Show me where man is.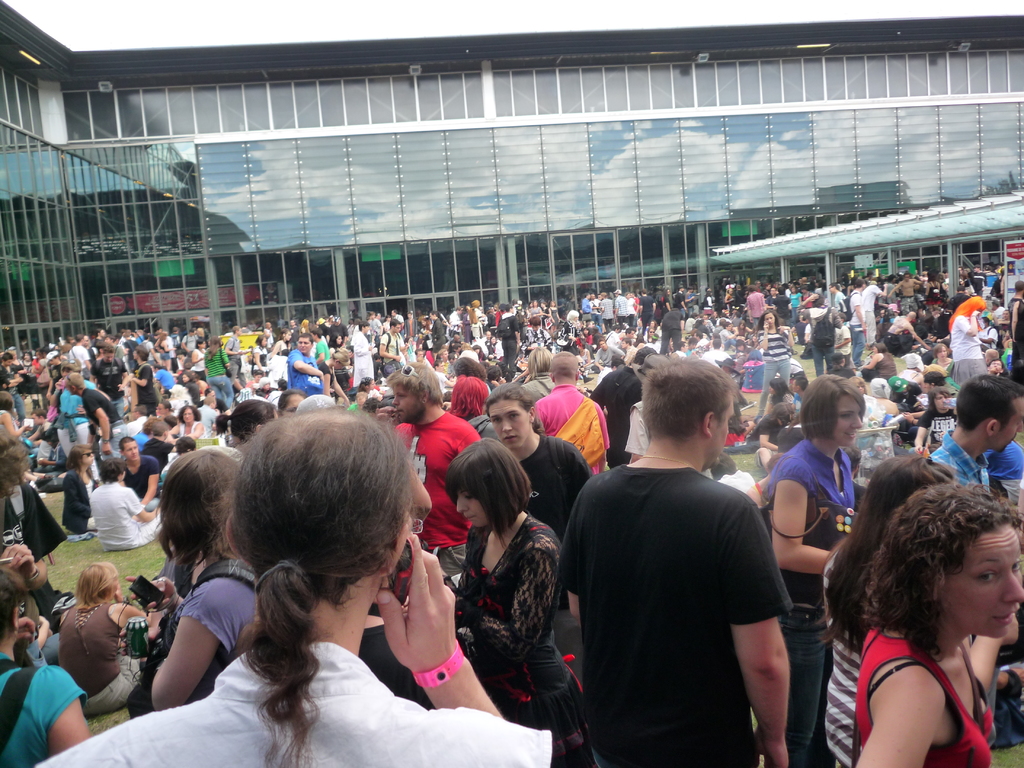
man is at (268, 323, 274, 344).
